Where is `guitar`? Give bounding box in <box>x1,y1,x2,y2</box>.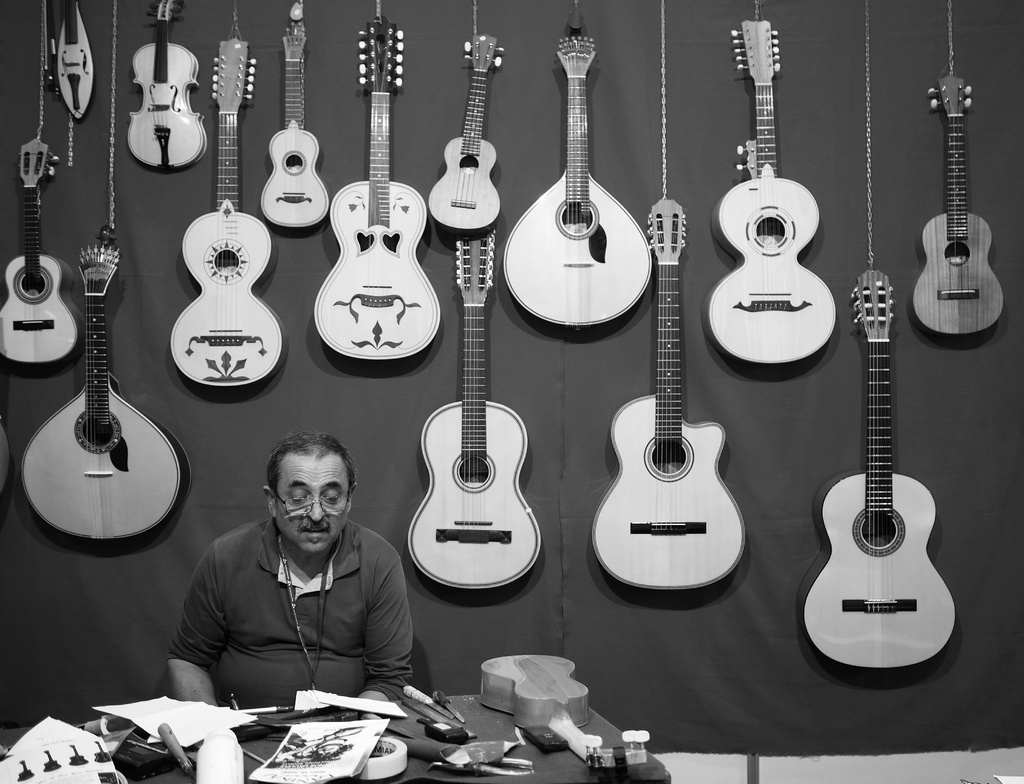
<box>404,235,548,587</box>.
